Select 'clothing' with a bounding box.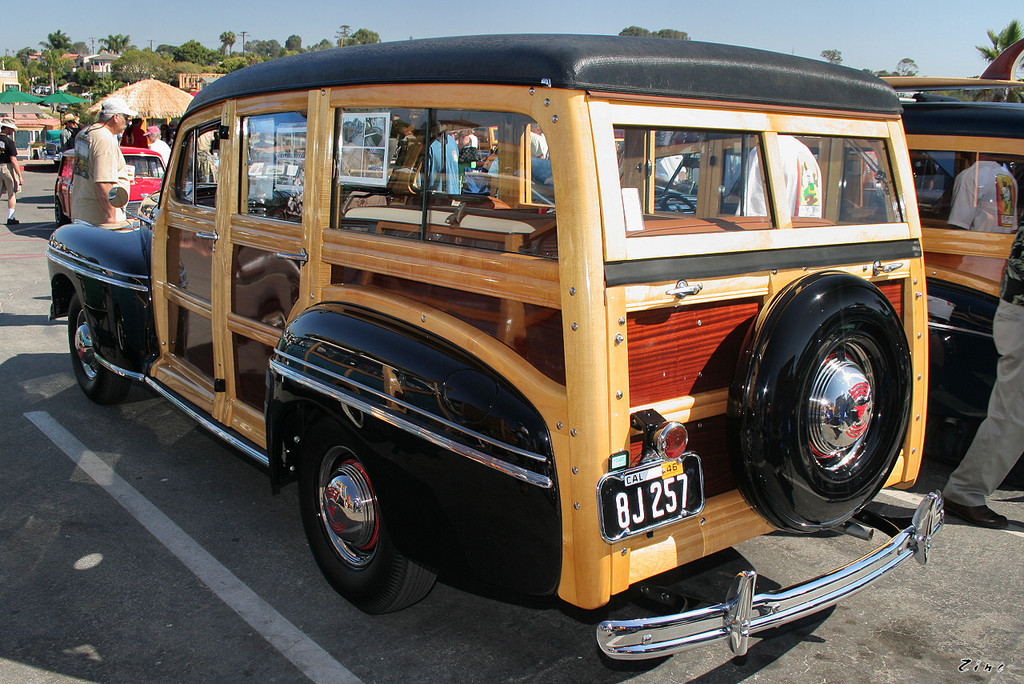
box=[0, 134, 21, 195].
